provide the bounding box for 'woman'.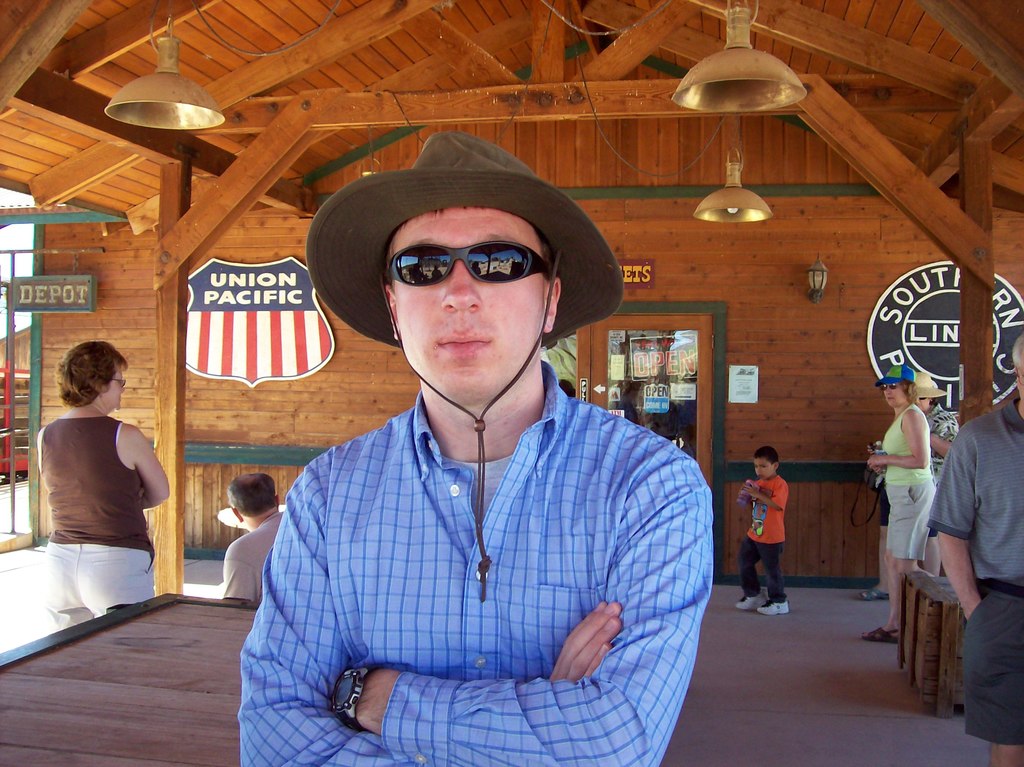
bbox(860, 362, 957, 604).
